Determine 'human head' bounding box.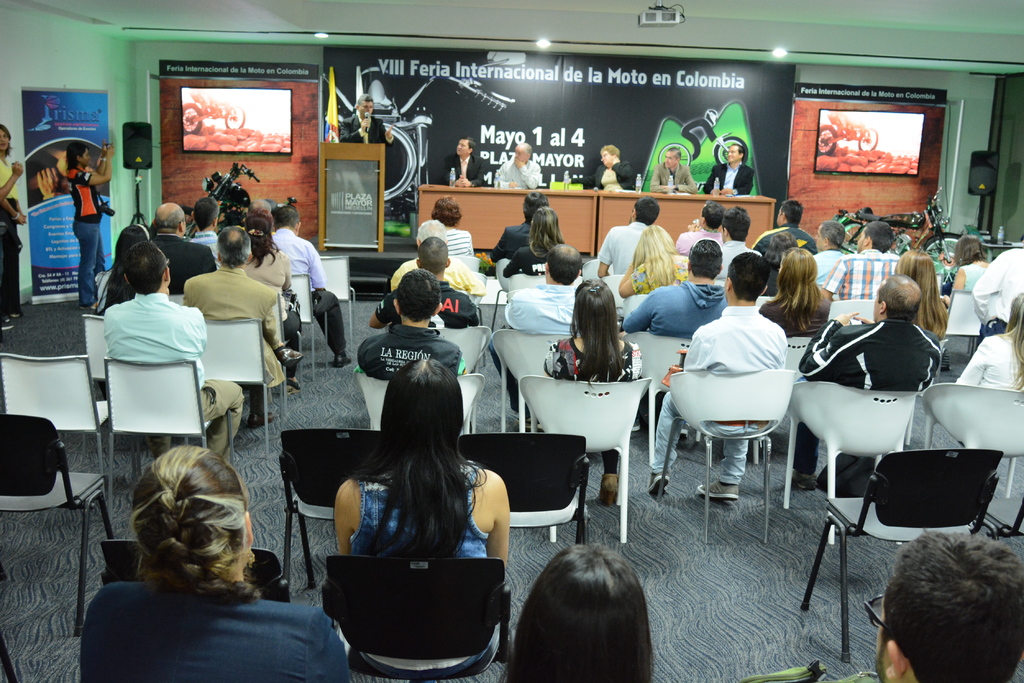
Determined: (x1=685, y1=234, x2=724, y2=284).
